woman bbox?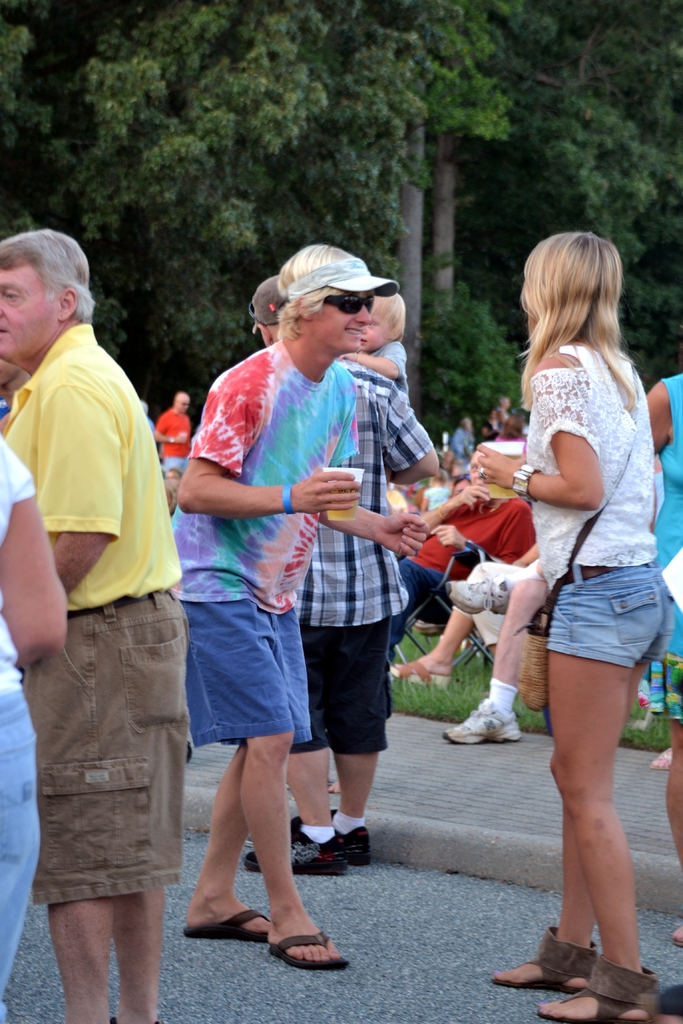
region(0, 428, 68, 1023)
